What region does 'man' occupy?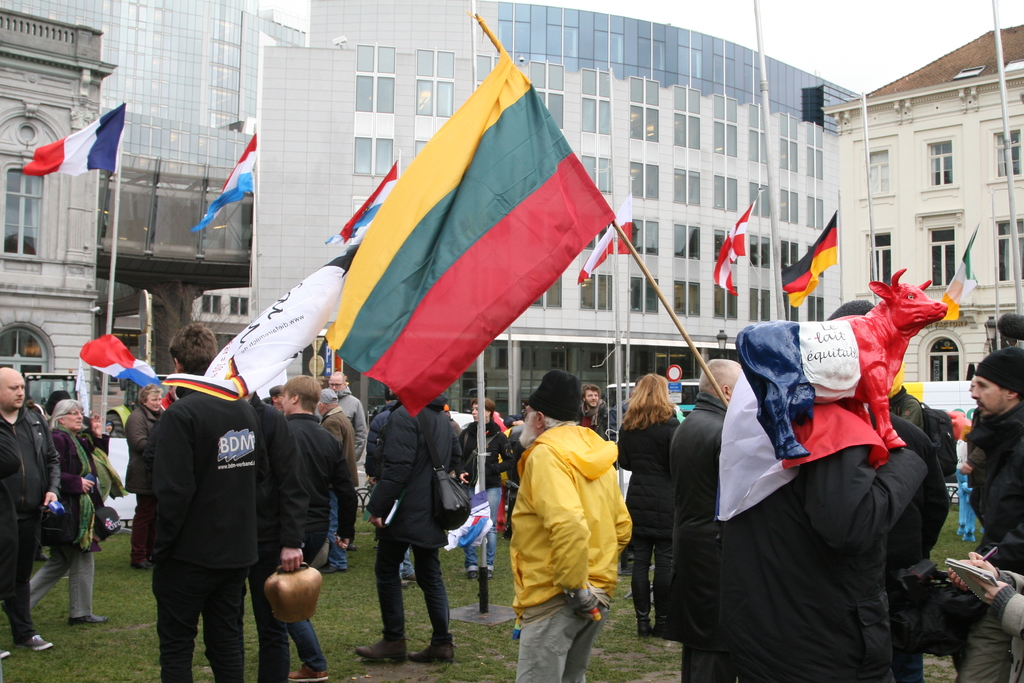
[x1=134, y1=316, x2=260, y2=682].
